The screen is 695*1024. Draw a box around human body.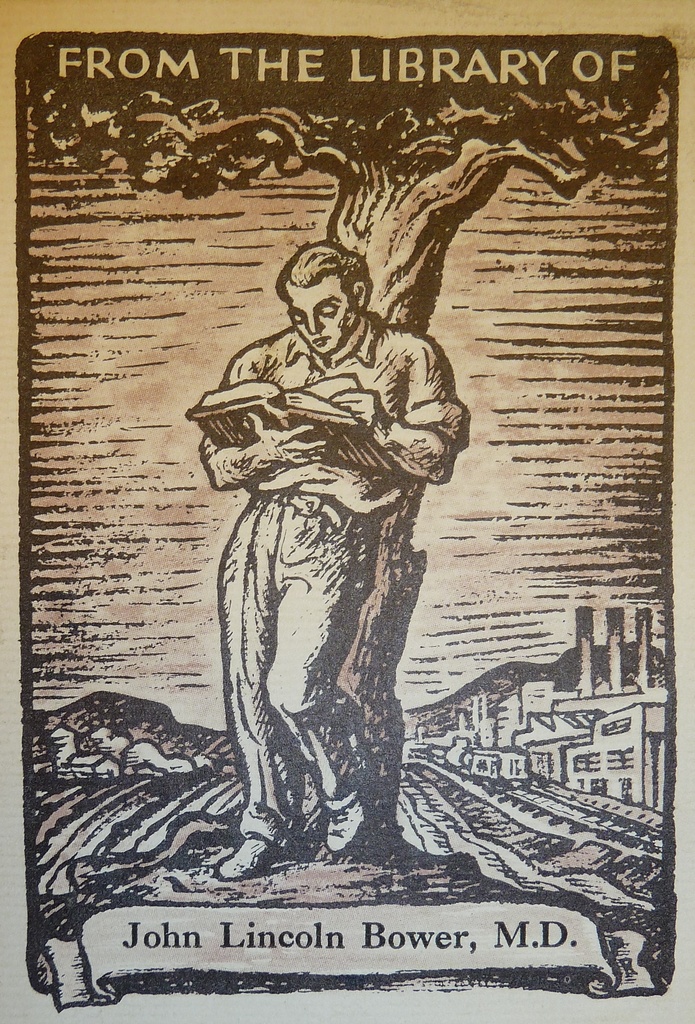
box(172, 188, 518, 910).
